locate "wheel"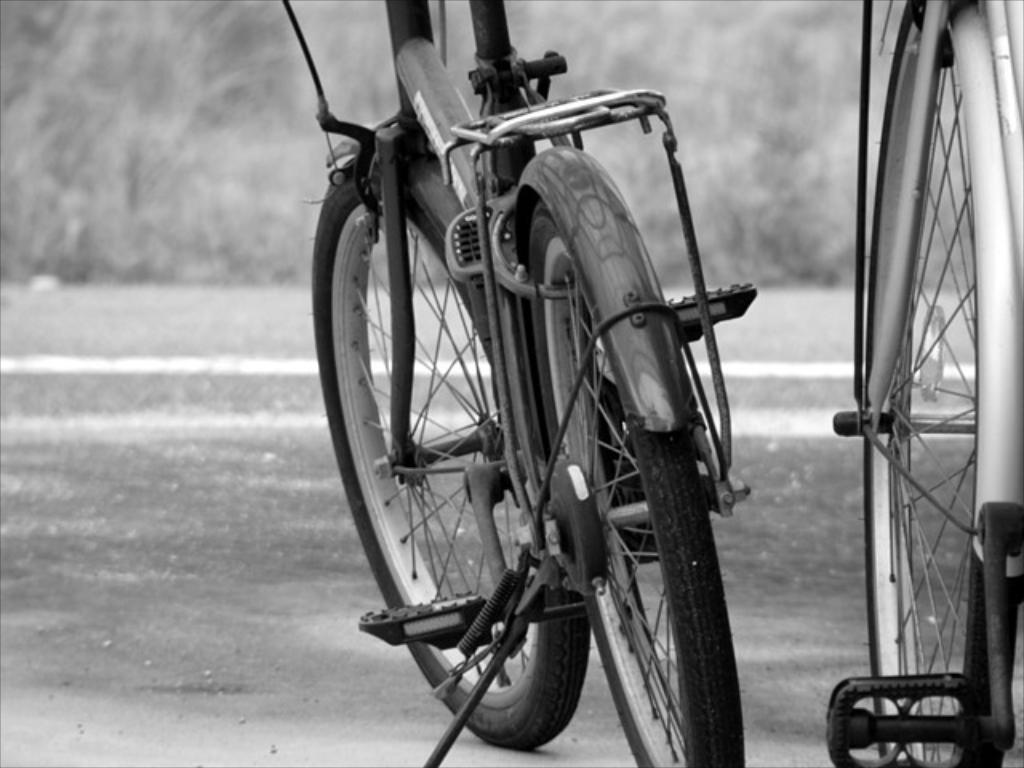
[309,157,592,750]
